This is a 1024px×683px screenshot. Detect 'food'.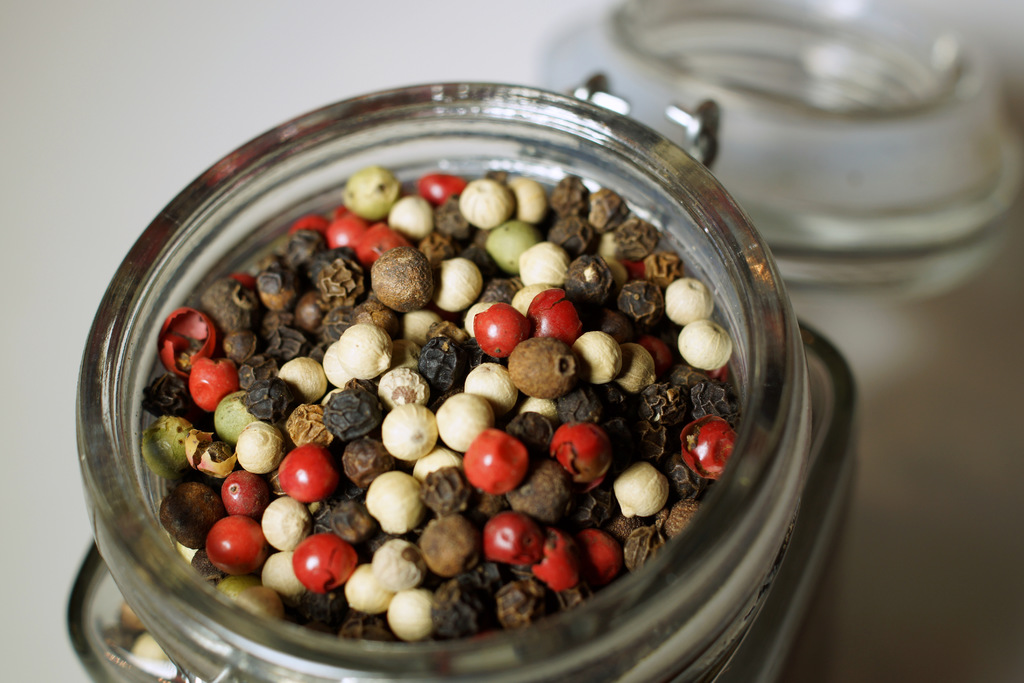
bbox=[155, 124, 803, 623].
